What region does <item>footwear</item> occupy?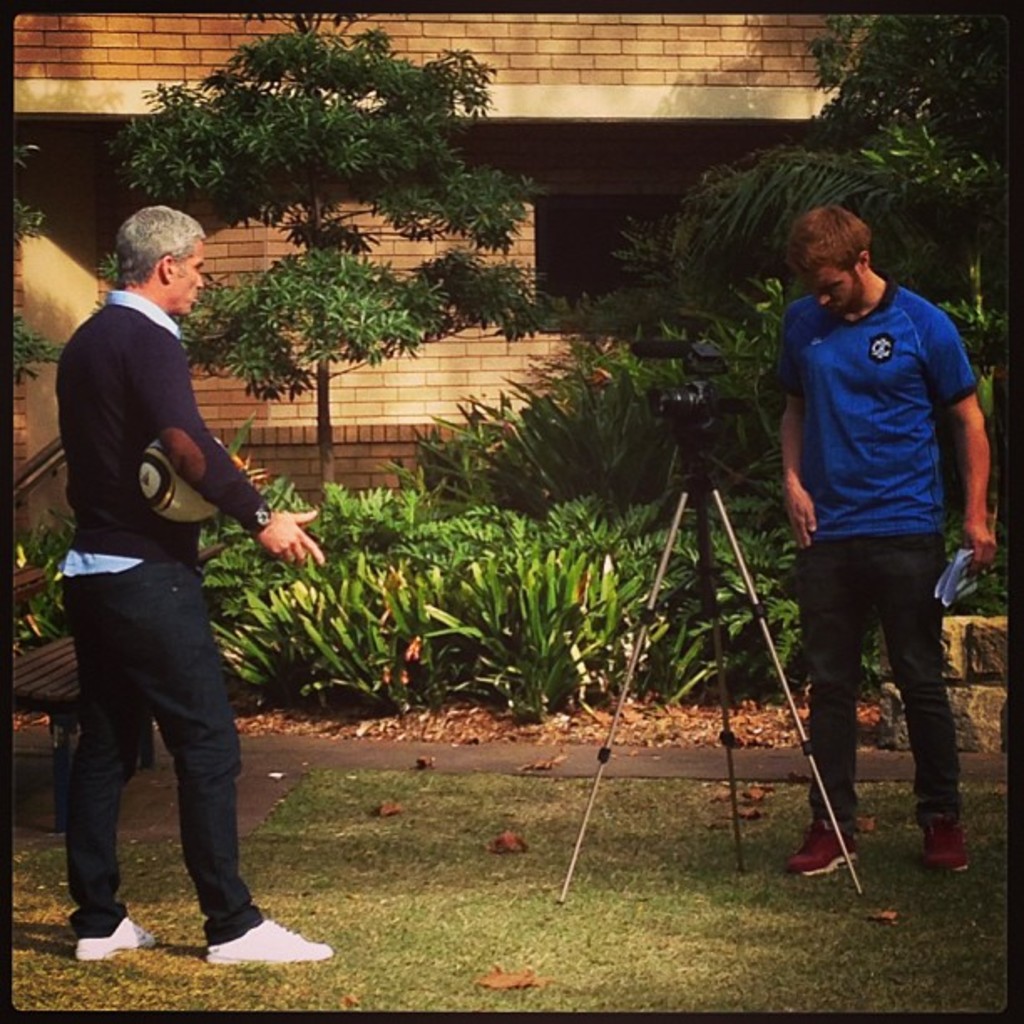
crop(919, 805, 980, 878).
